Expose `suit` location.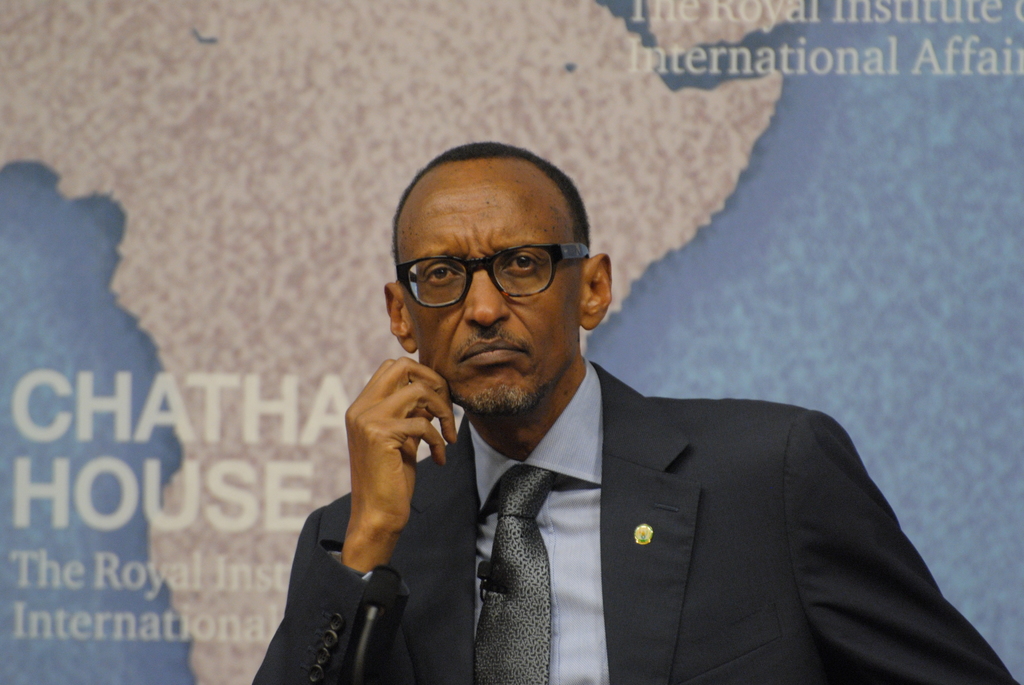
Exposed at box(284, 311, 979, 670).
